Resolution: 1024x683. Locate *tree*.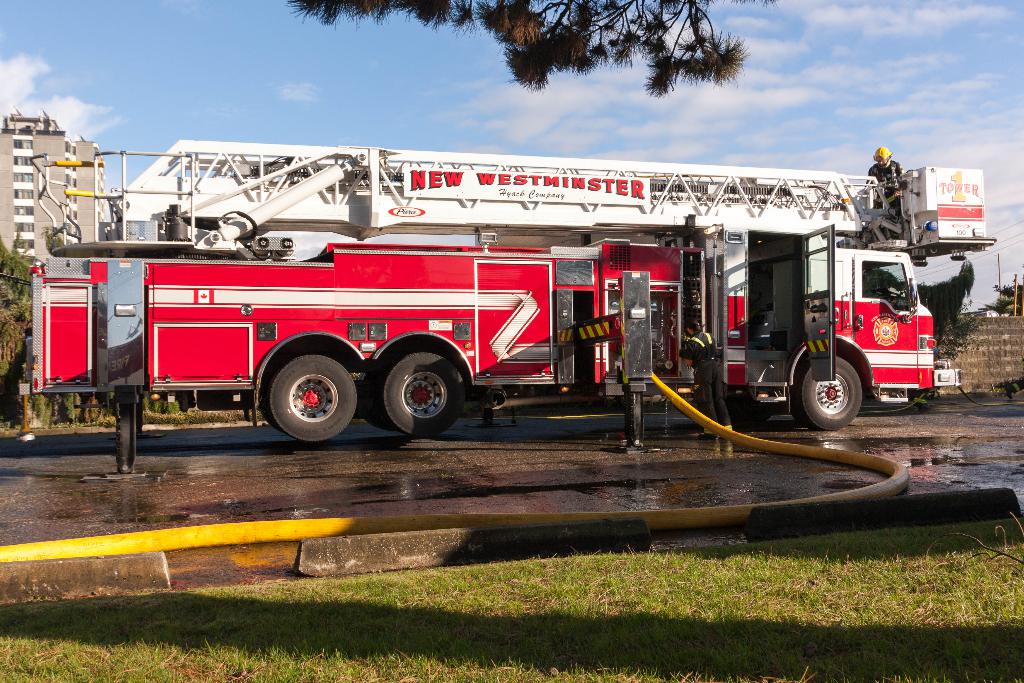
BBox(280, 0, 752, 95).
